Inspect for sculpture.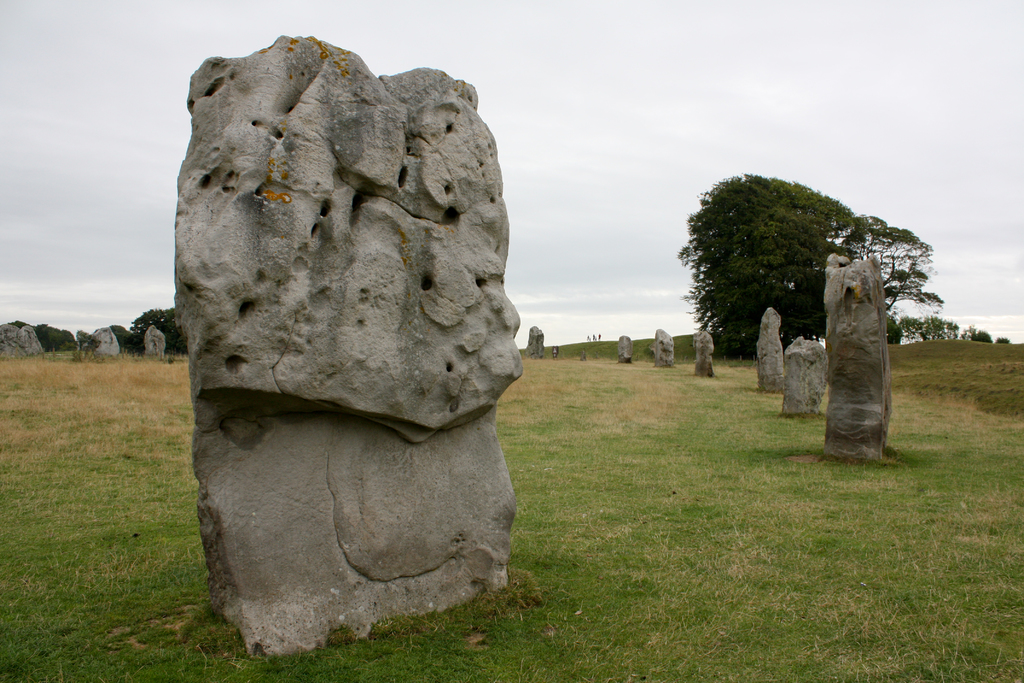
Inspection: select_region(143, 327, 175, 359).
